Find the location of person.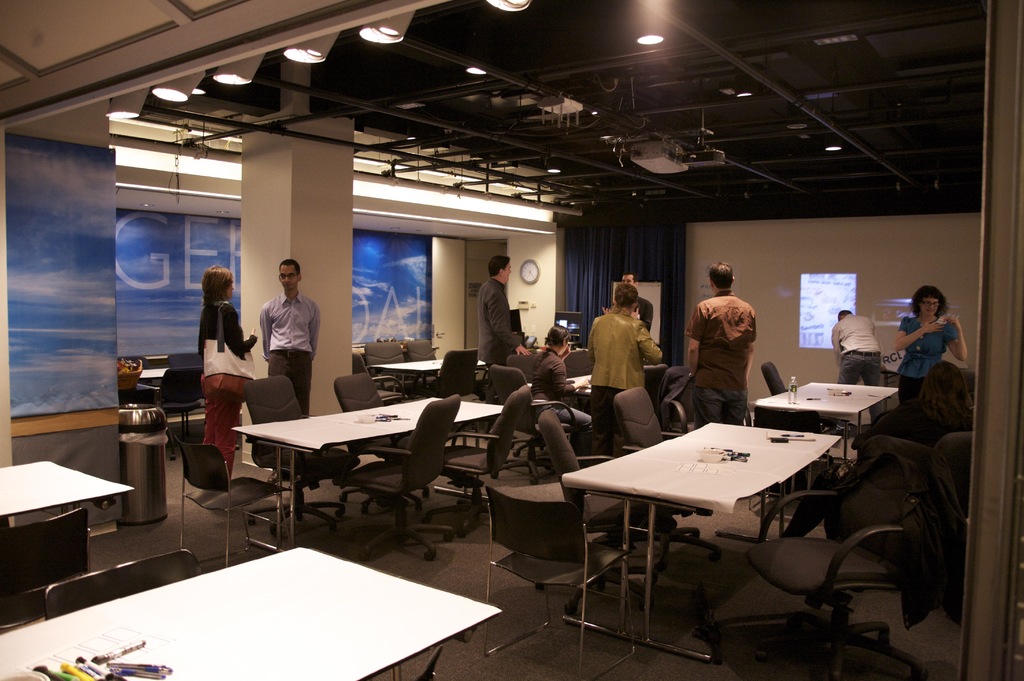
Location: [831,308,883,429].
